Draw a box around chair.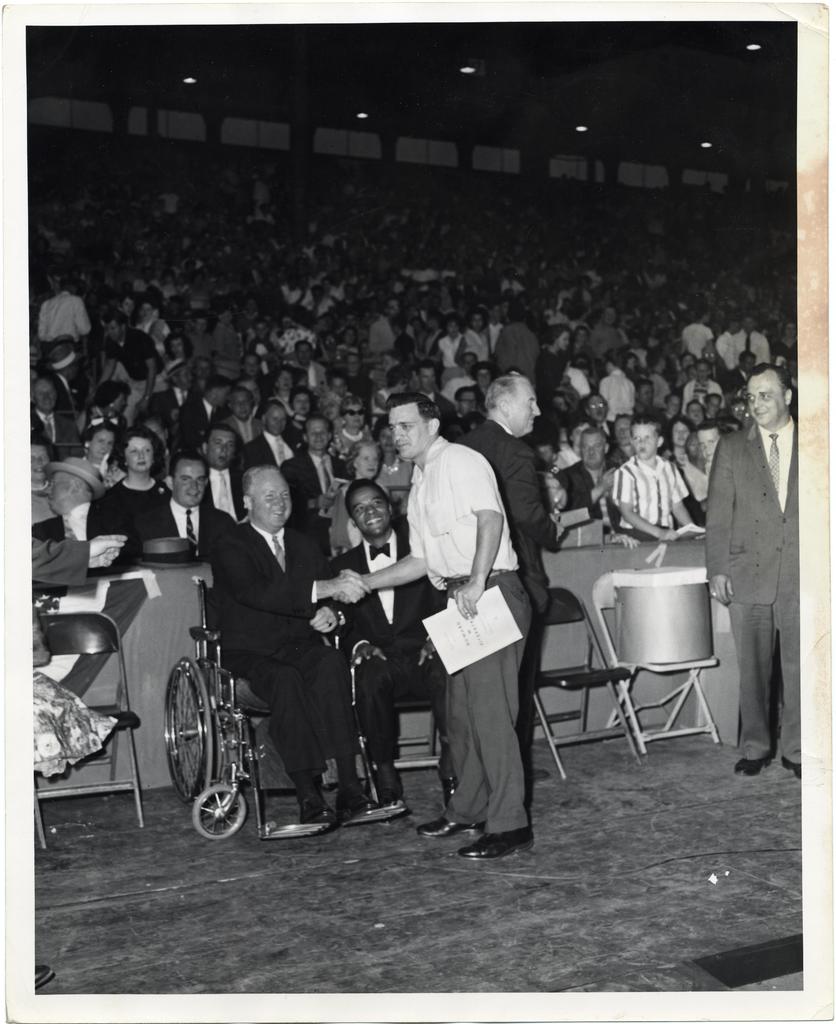
[36, 614, 149, 847].
